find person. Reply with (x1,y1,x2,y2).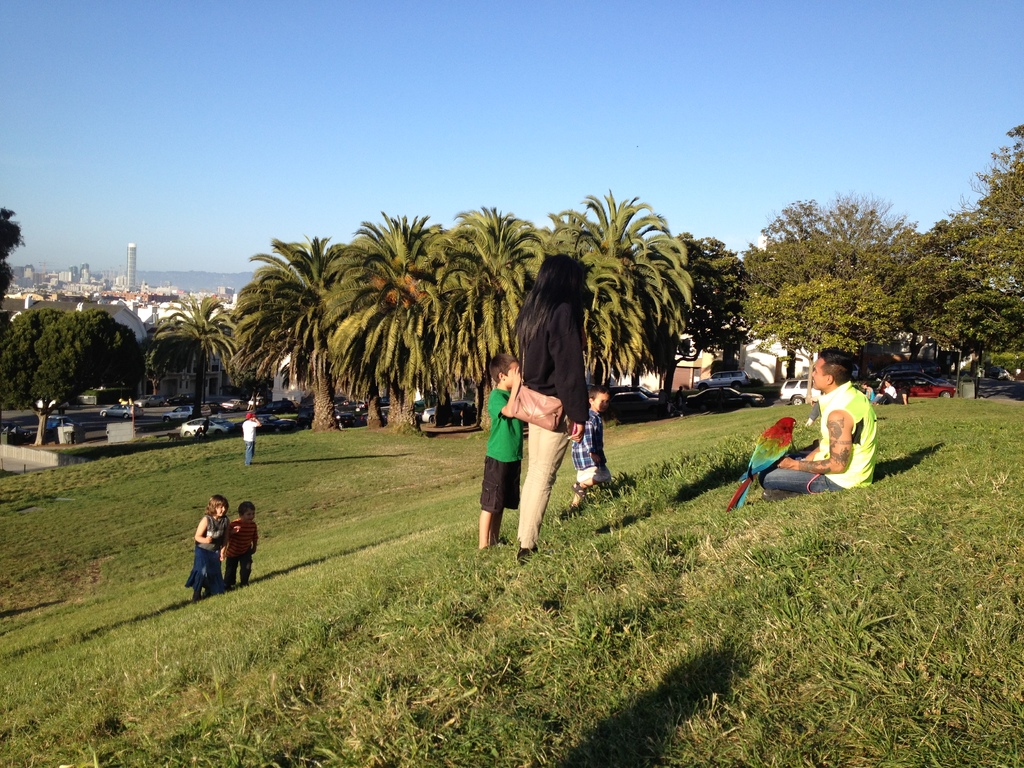
(573,383,613,495).
